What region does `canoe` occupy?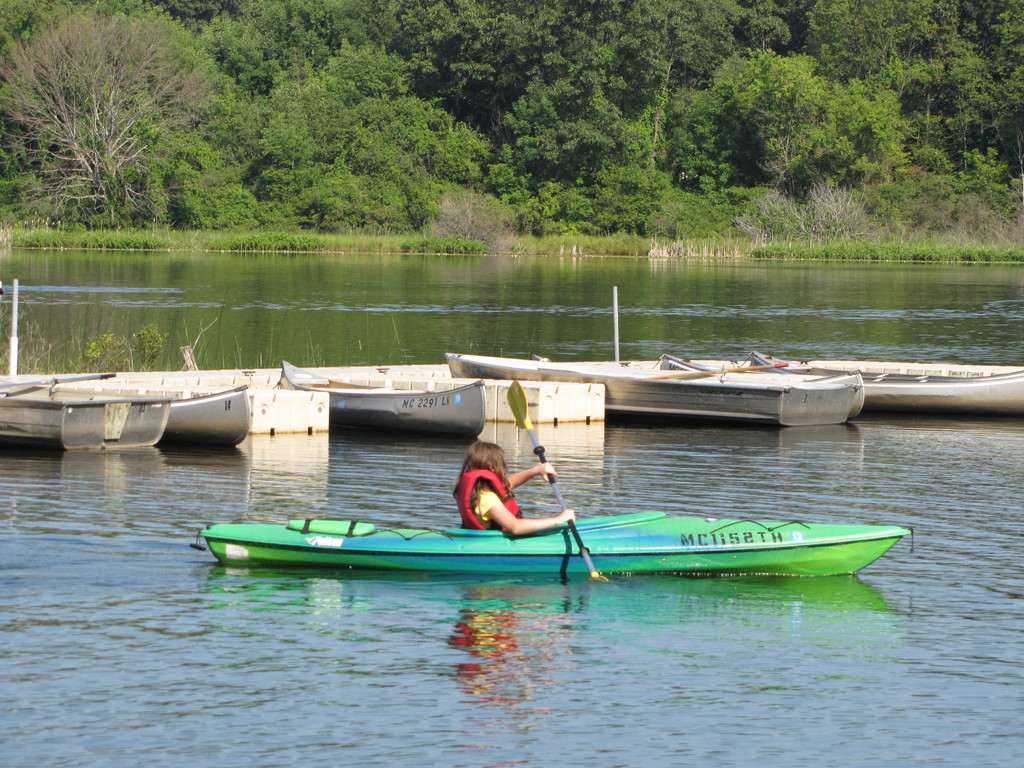
rect(449, 351, 852, 431).
